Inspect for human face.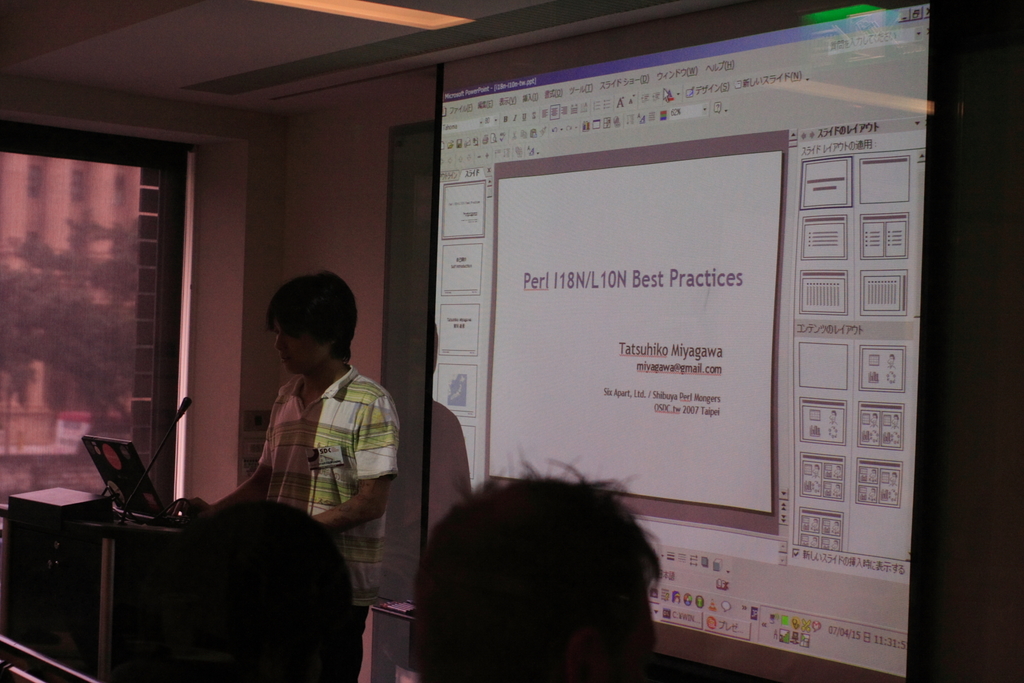
Inspection: [274, 323, 317, 378].
